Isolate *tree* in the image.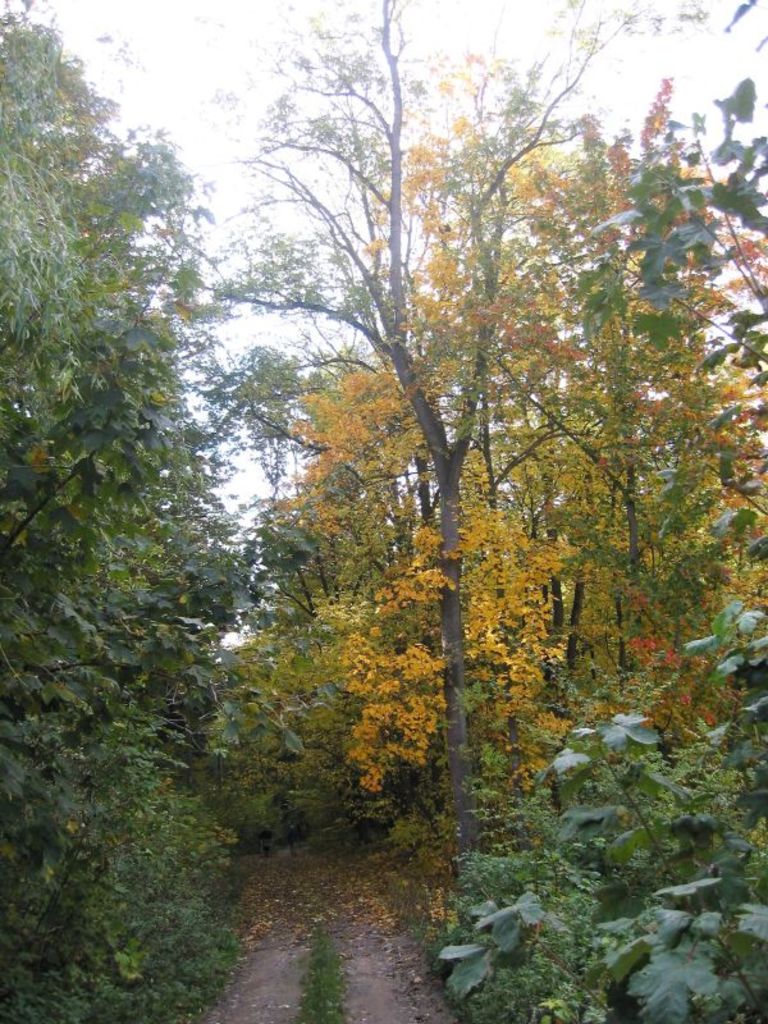
Isolated region: crop(443, 0, 767, 1023).
